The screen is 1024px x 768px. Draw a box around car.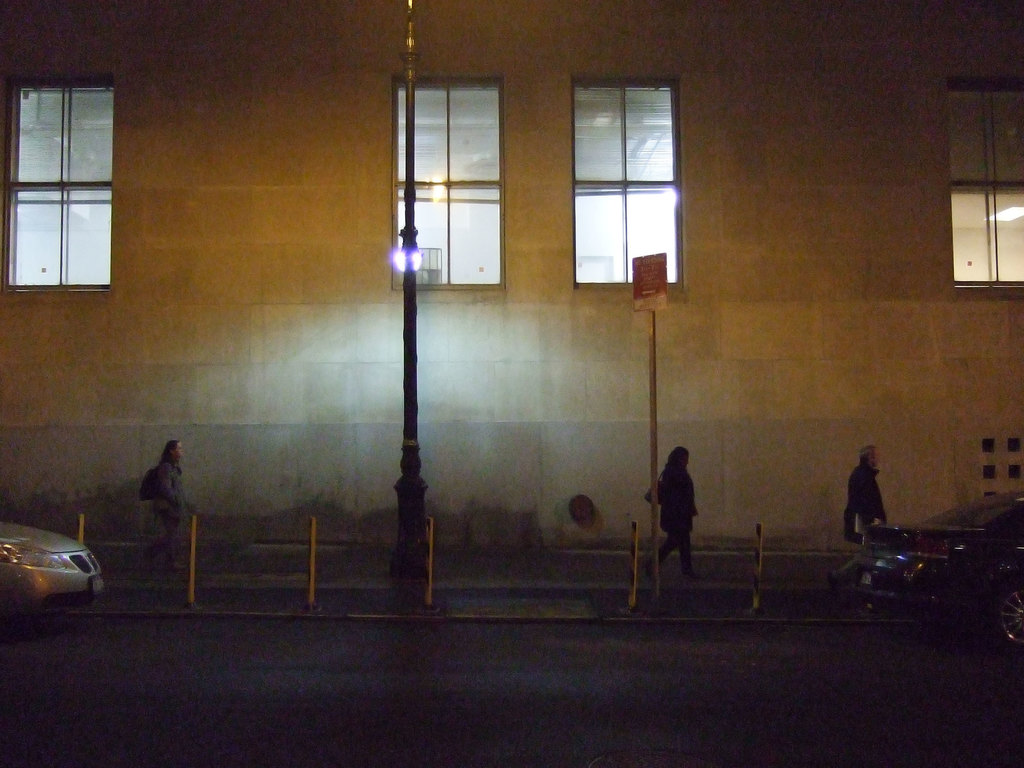
bbox=(0, 517, 103, 610).
